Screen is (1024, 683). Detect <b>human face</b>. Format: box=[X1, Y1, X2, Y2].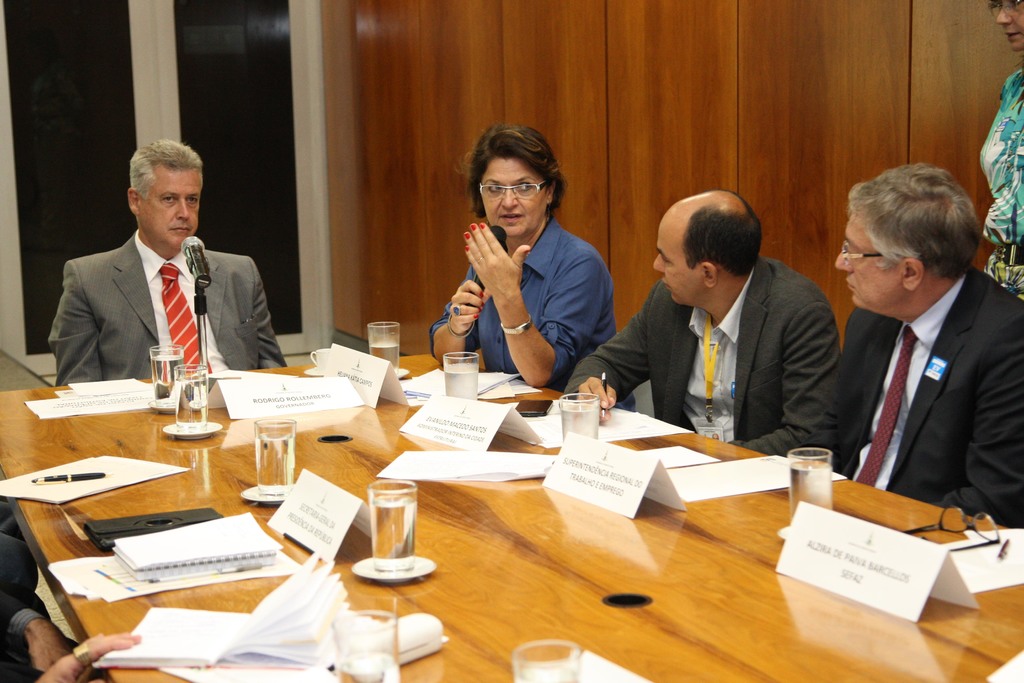
box=[477, 151, 547, 240].
